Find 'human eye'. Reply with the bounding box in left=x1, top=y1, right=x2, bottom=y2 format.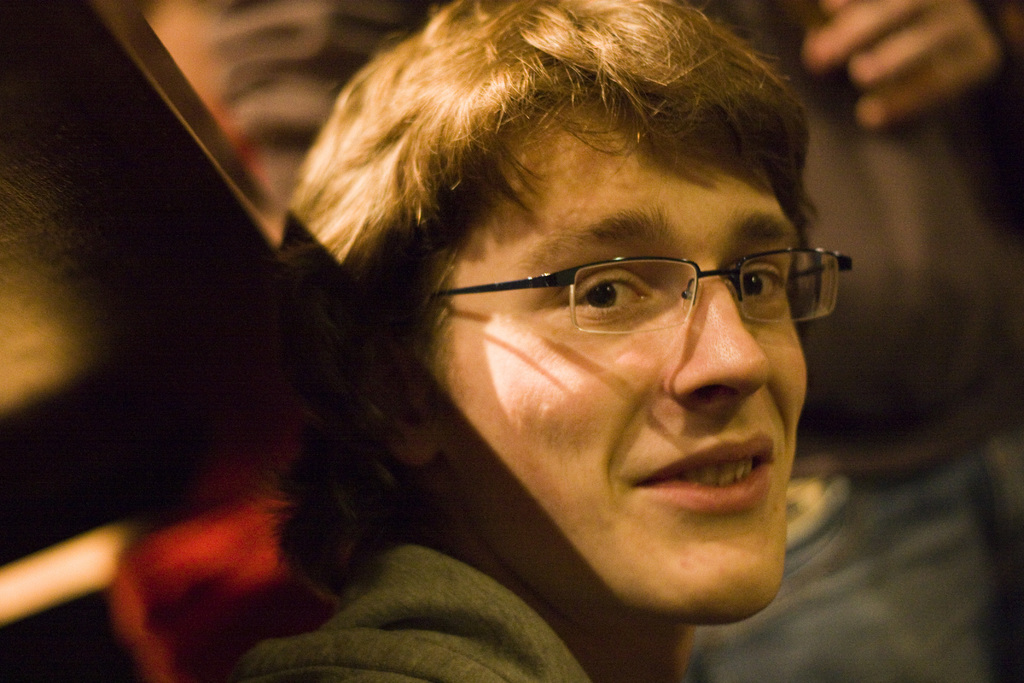
left=731, top=254, right=785, bottom=306.
